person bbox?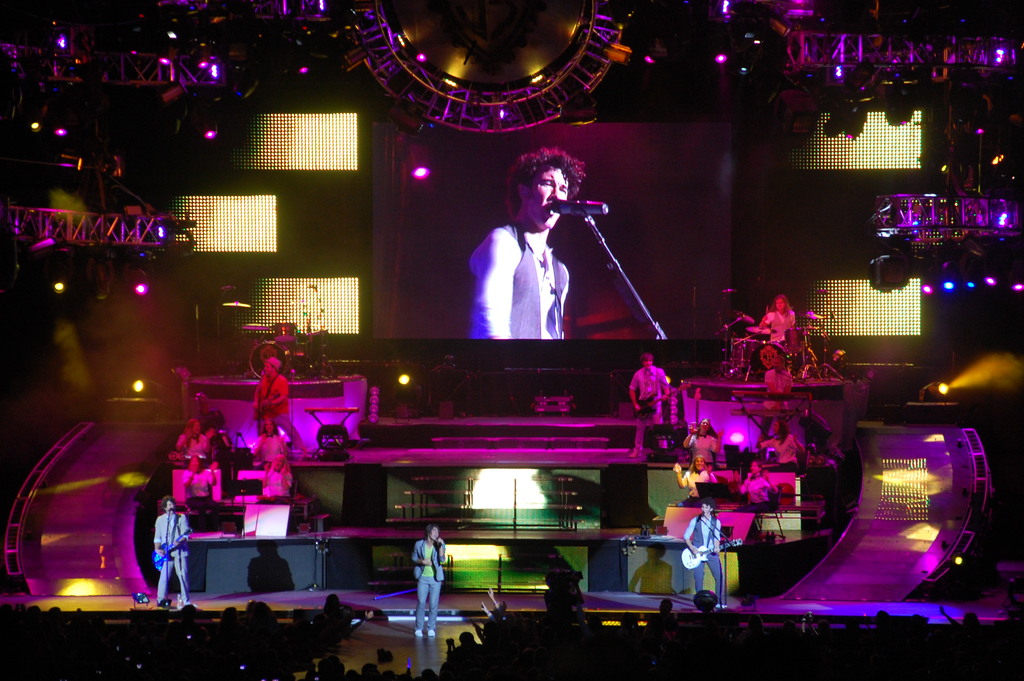
select_region(756, 293, 796, 350)
